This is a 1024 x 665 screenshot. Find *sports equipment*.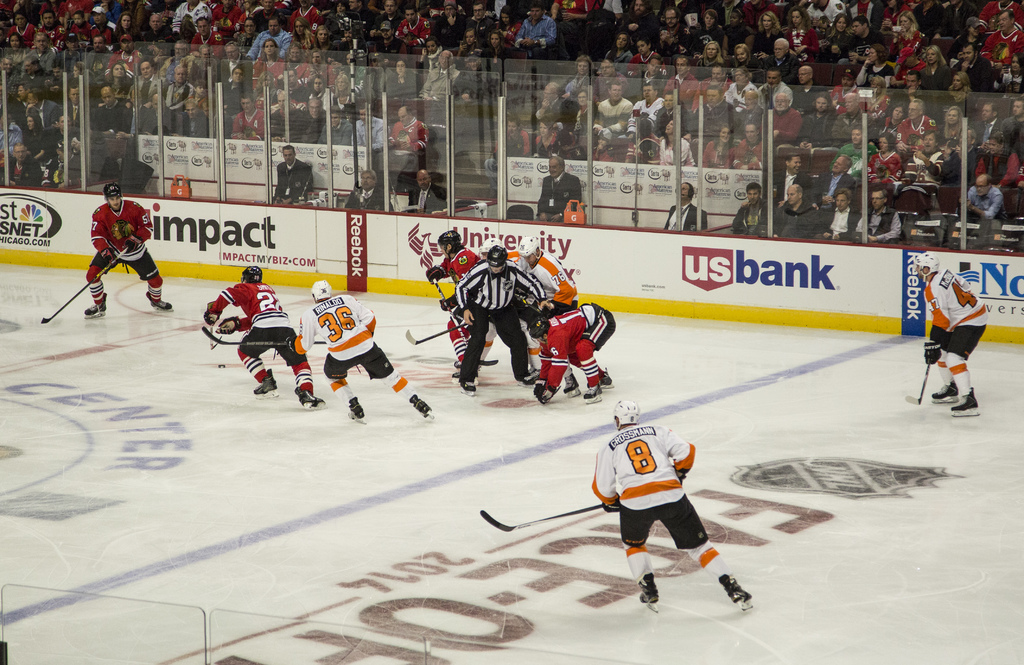
Bounding box: {"left": 582, "top": 383, "right": 605, "bottom": 405}.
